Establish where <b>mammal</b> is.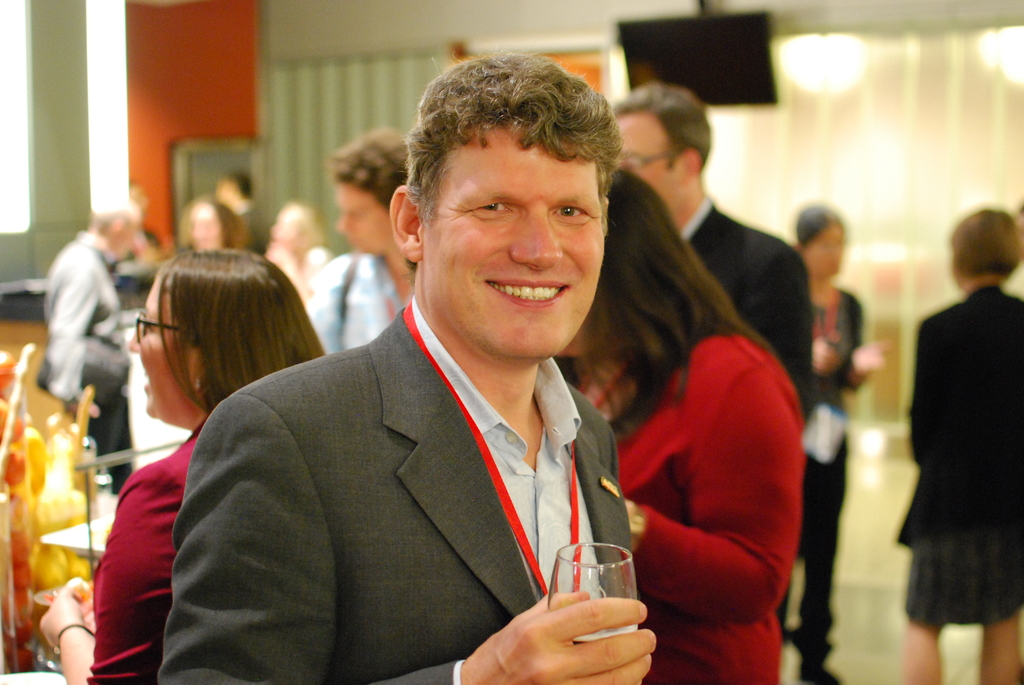
Established at left=155, top=51, right=649, bottom=684.
